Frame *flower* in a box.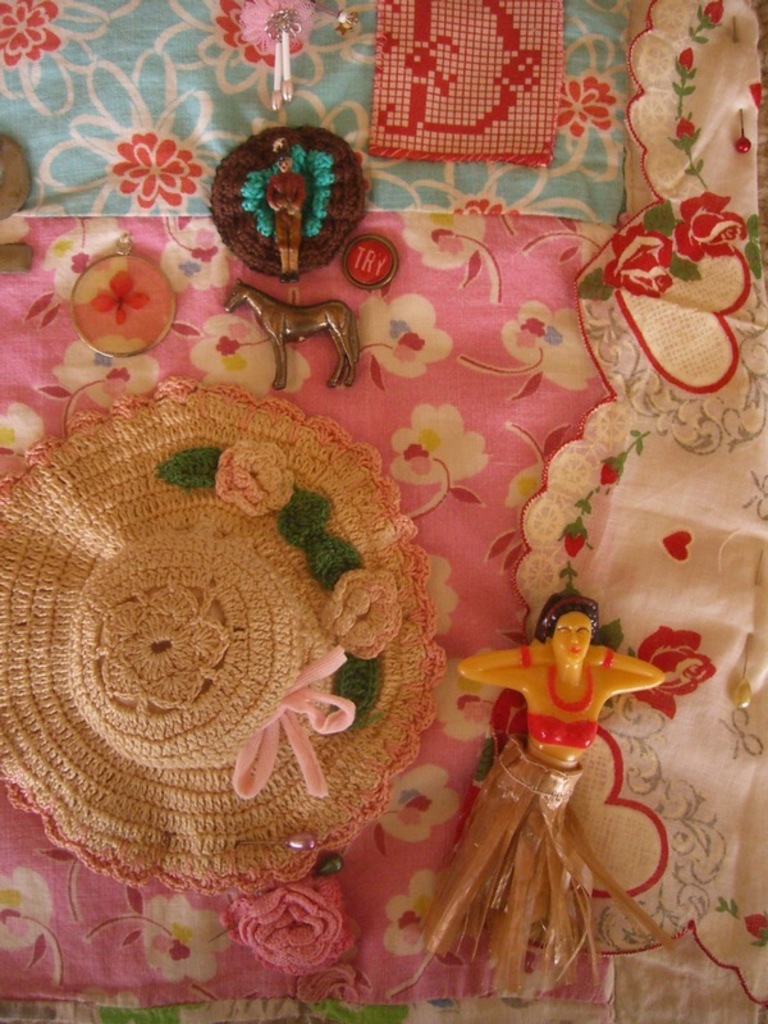
<bbox>666, 187, 751, 253</bbox>.
